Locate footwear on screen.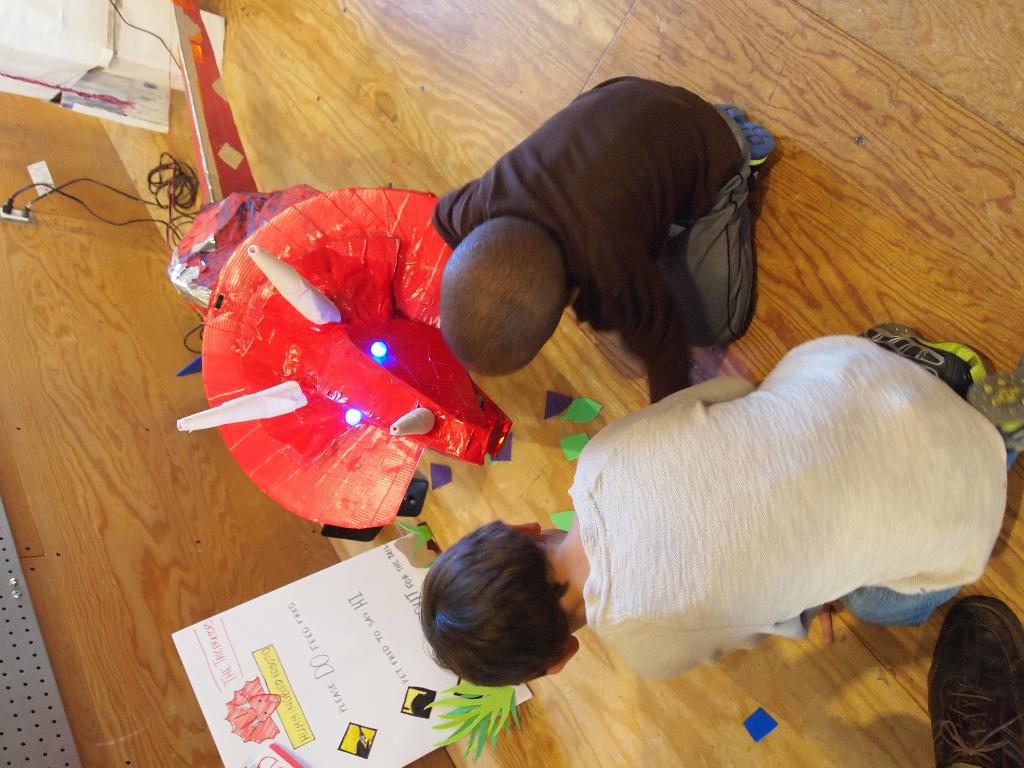
On screen at [926,602,1023,767].
